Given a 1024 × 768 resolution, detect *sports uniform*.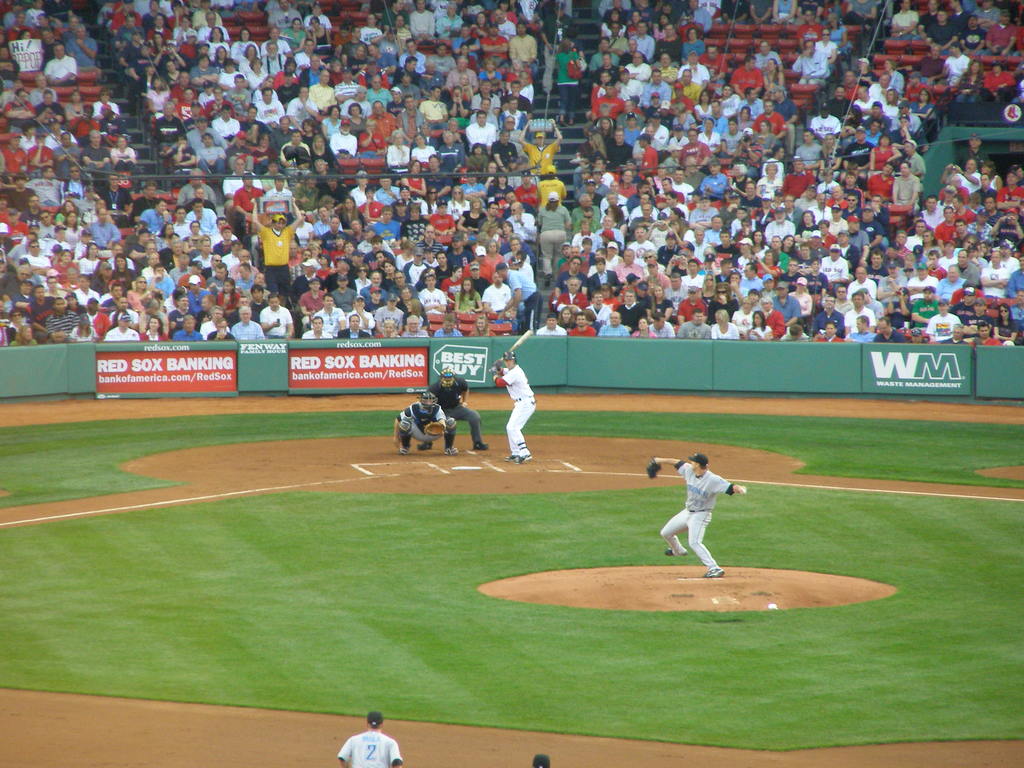
l=494, t=358, r=543, b=479.
